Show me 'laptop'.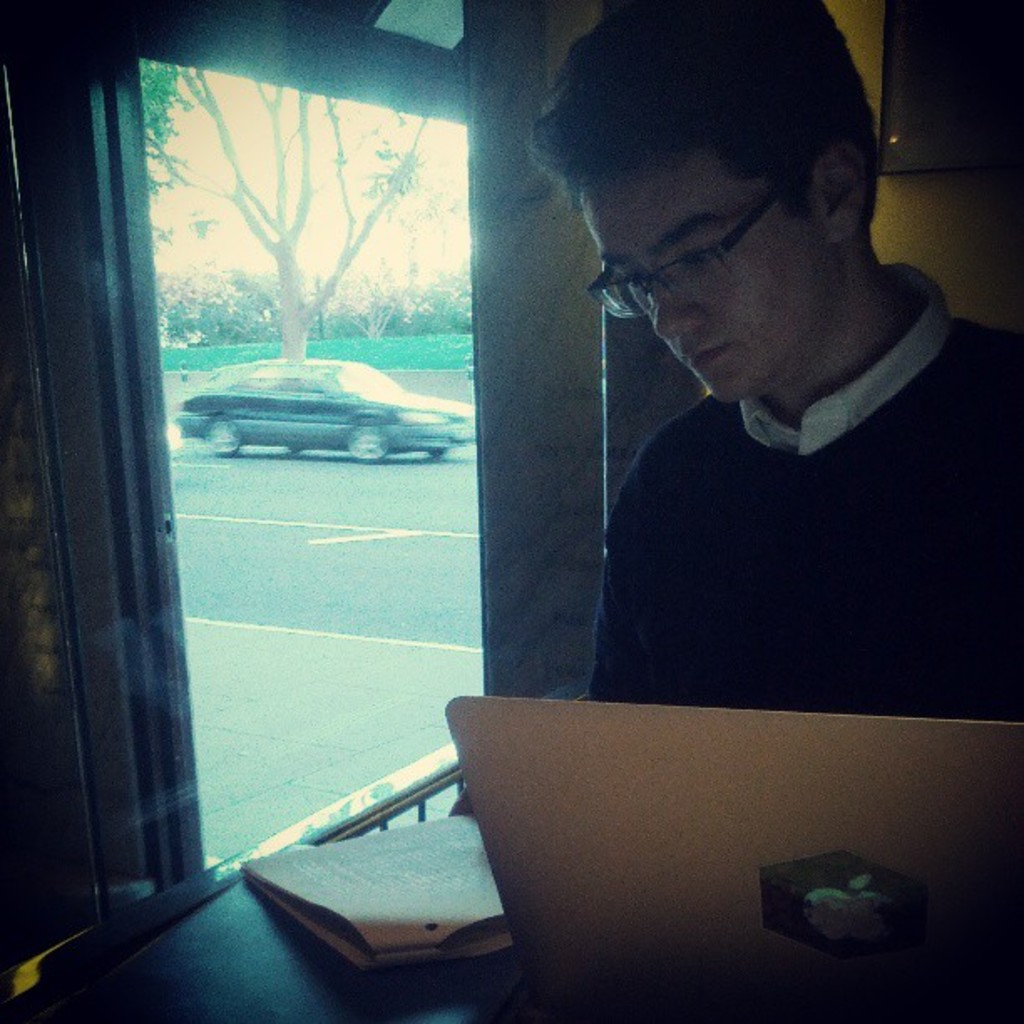
'laptop' is here: 442/688/1022/997.
